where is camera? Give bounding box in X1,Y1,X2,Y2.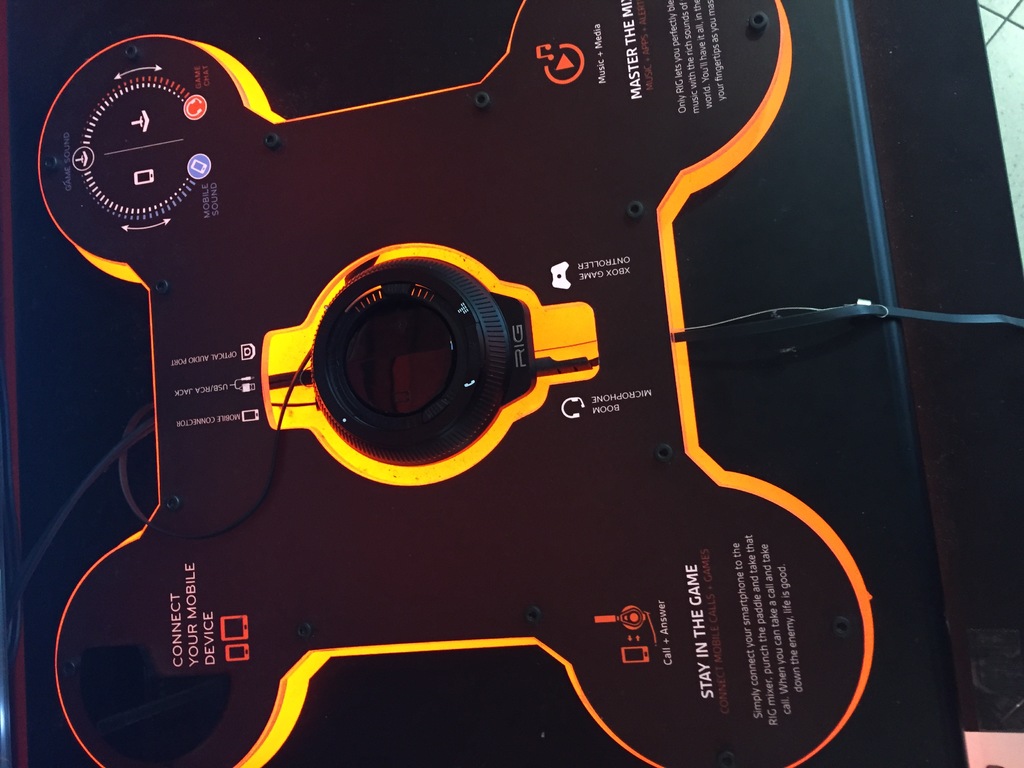
196,209,625,518.
